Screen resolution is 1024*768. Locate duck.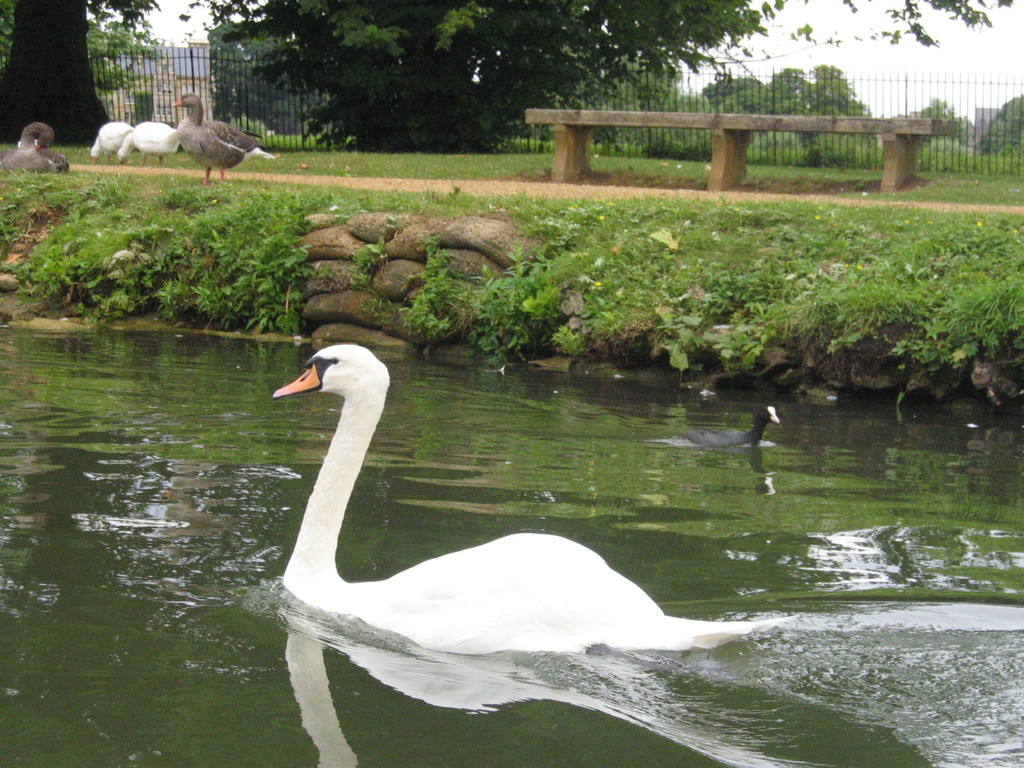
crop(262, 331, 771, 652).
